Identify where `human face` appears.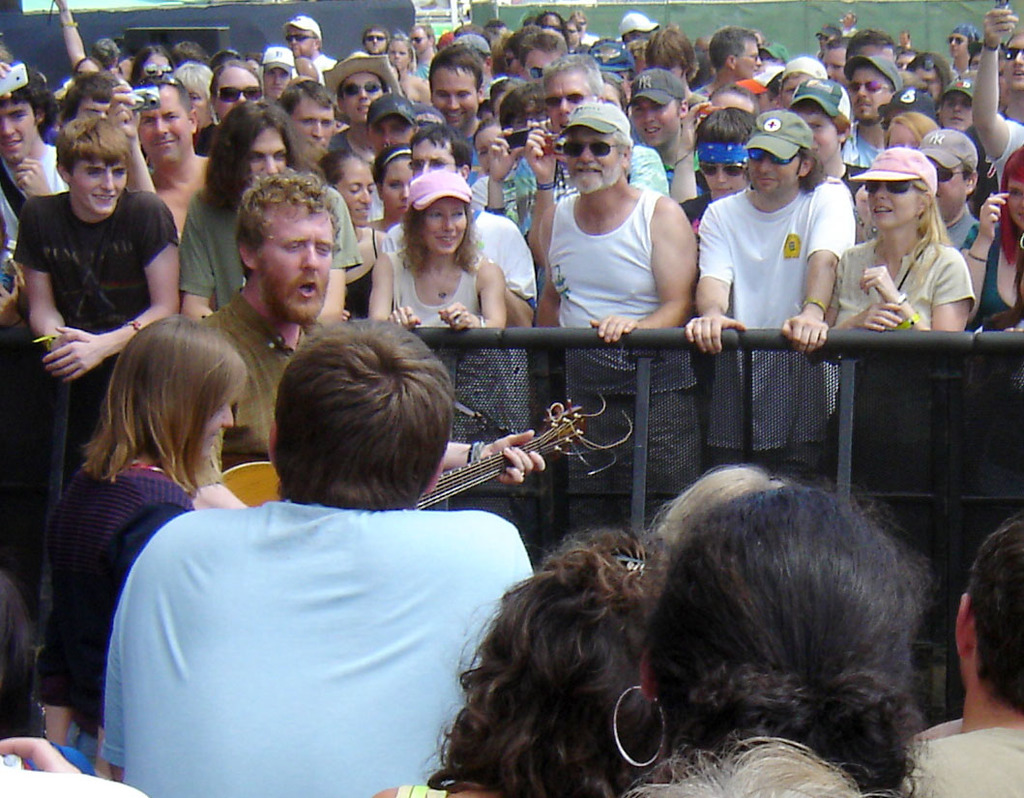
Appears at 286/25/316/58.
